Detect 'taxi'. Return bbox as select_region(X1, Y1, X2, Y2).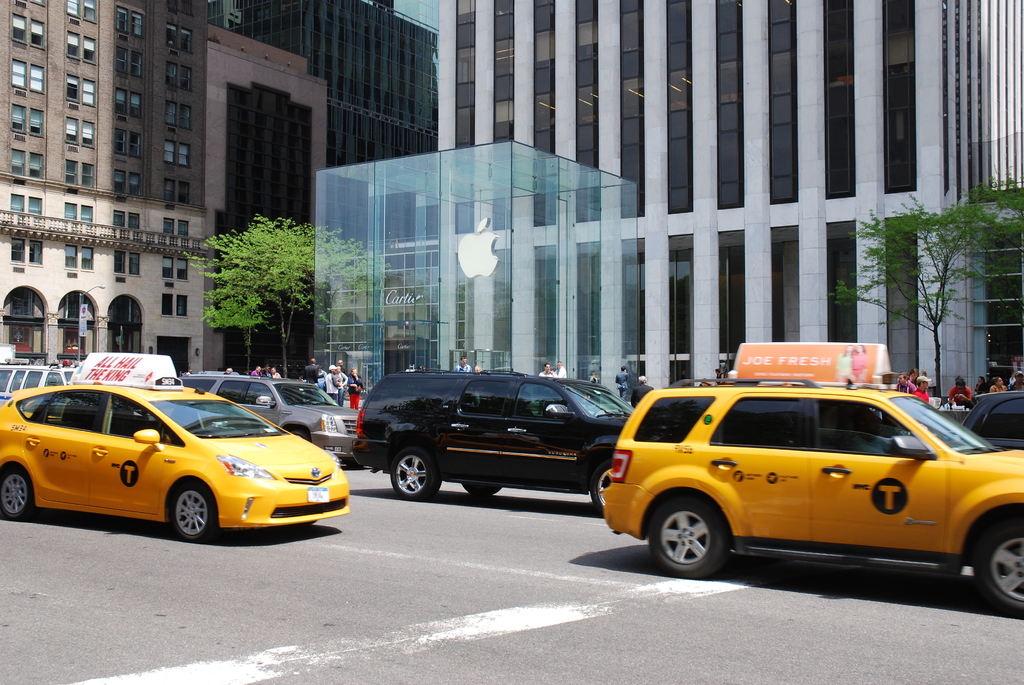
select_region(604, 344, 1023, 611).
